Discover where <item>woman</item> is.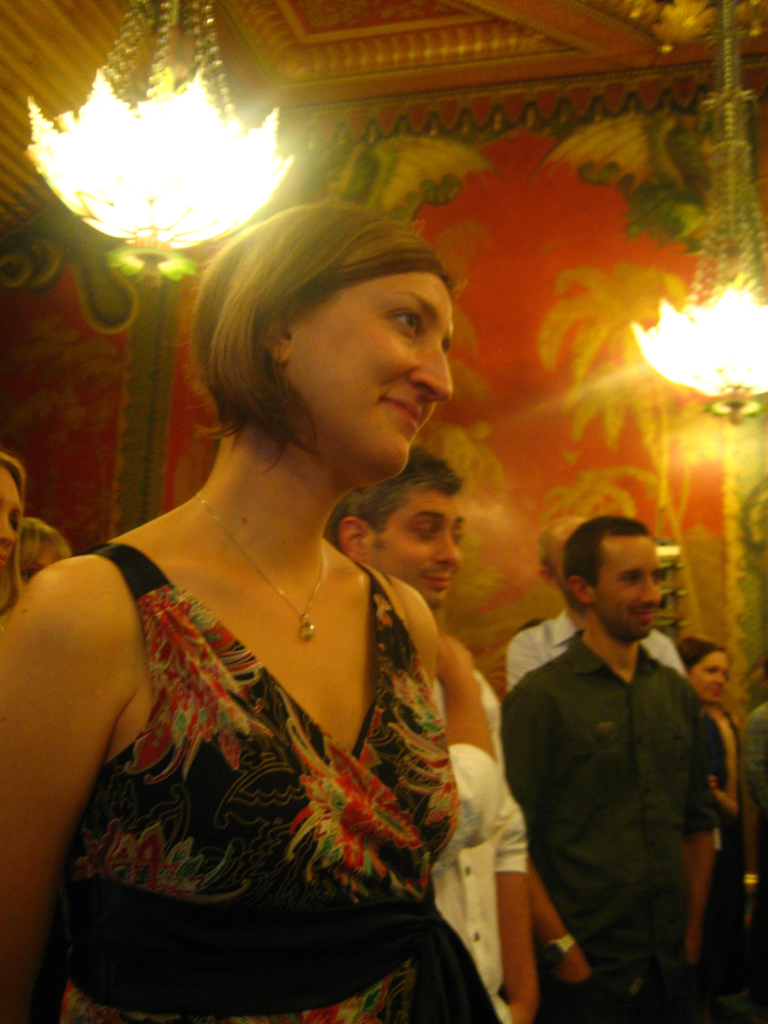
Discovered at {"x1": 20, "y1": 512, "x2": 69, "y2": 579}.
